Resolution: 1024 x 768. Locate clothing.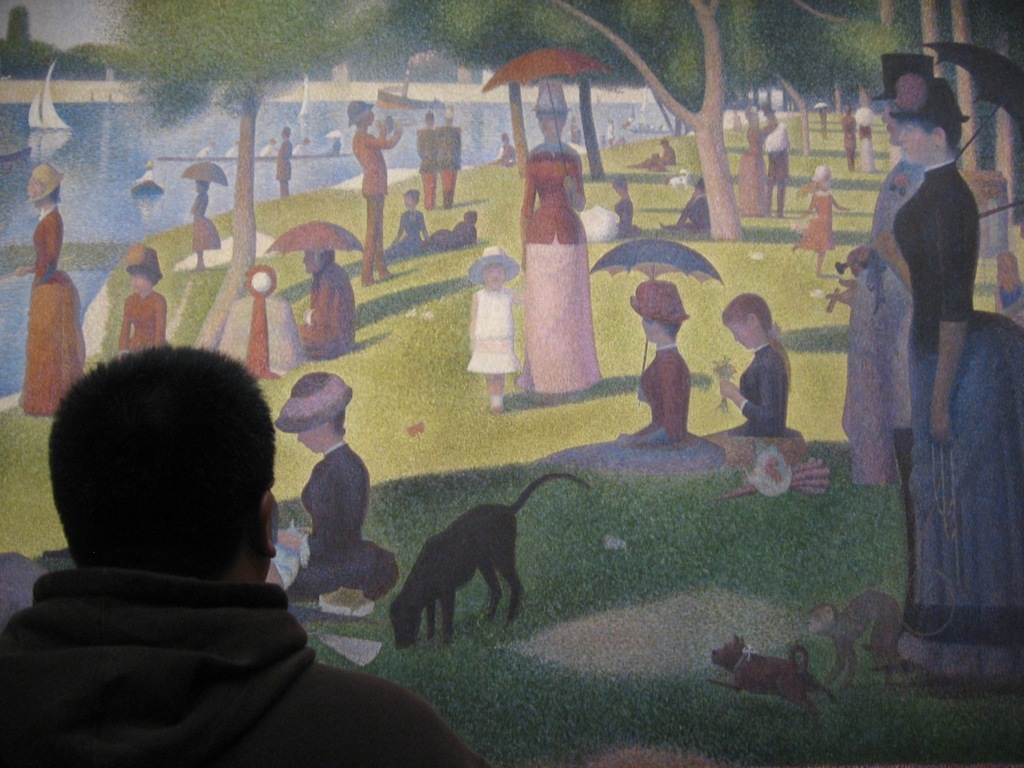
select_region(522, 342, 726, 482).
